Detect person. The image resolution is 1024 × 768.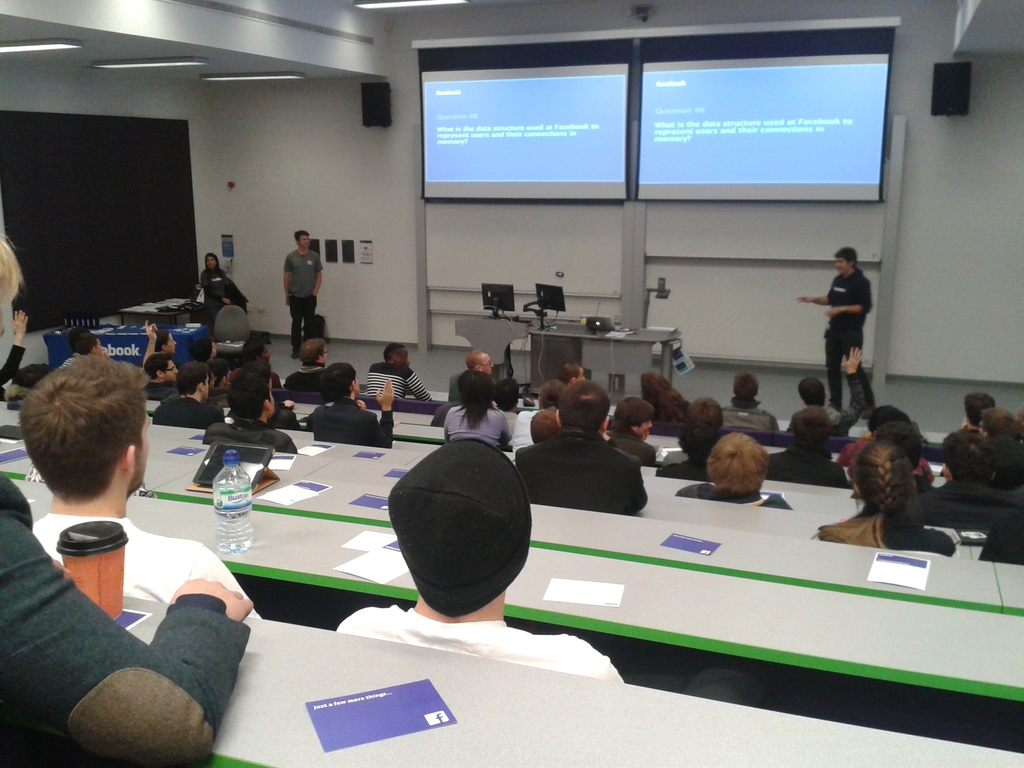
bbox=[831, 441, 959, 560].
